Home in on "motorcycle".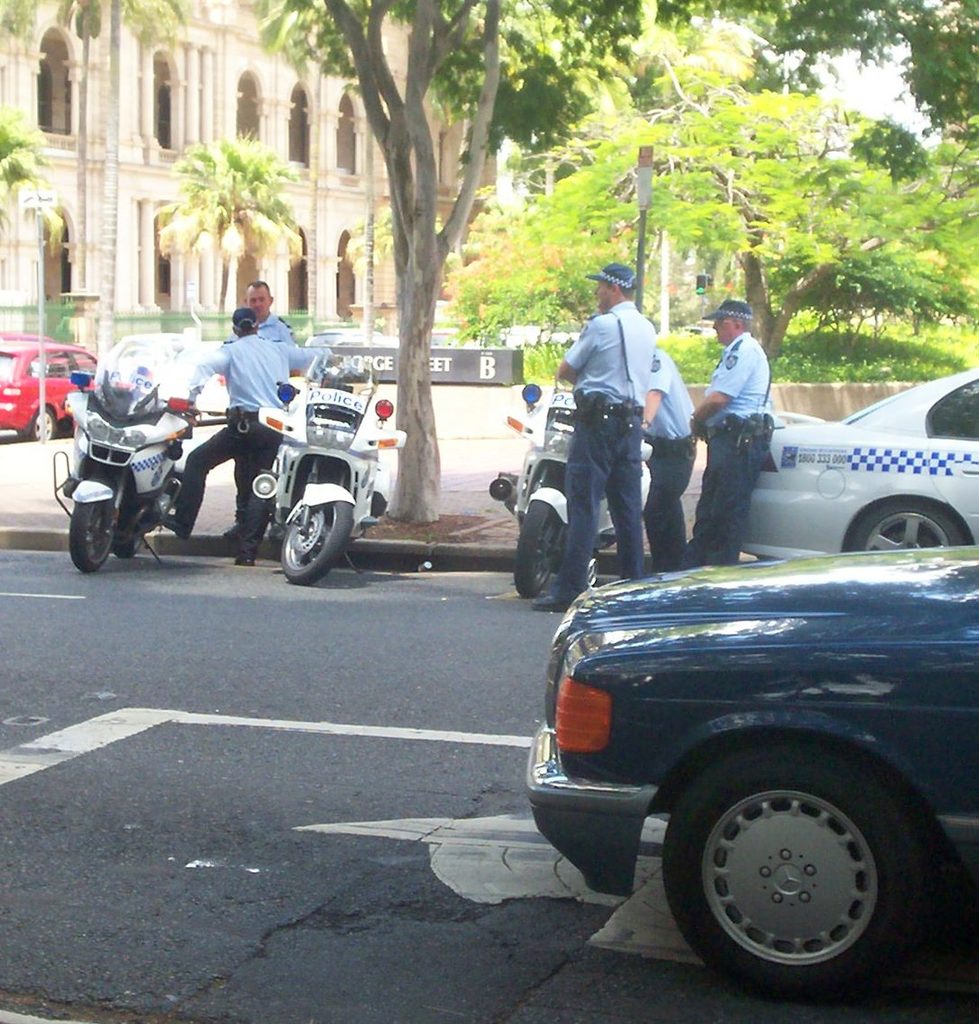
Homed in at [49,350,223,563].
